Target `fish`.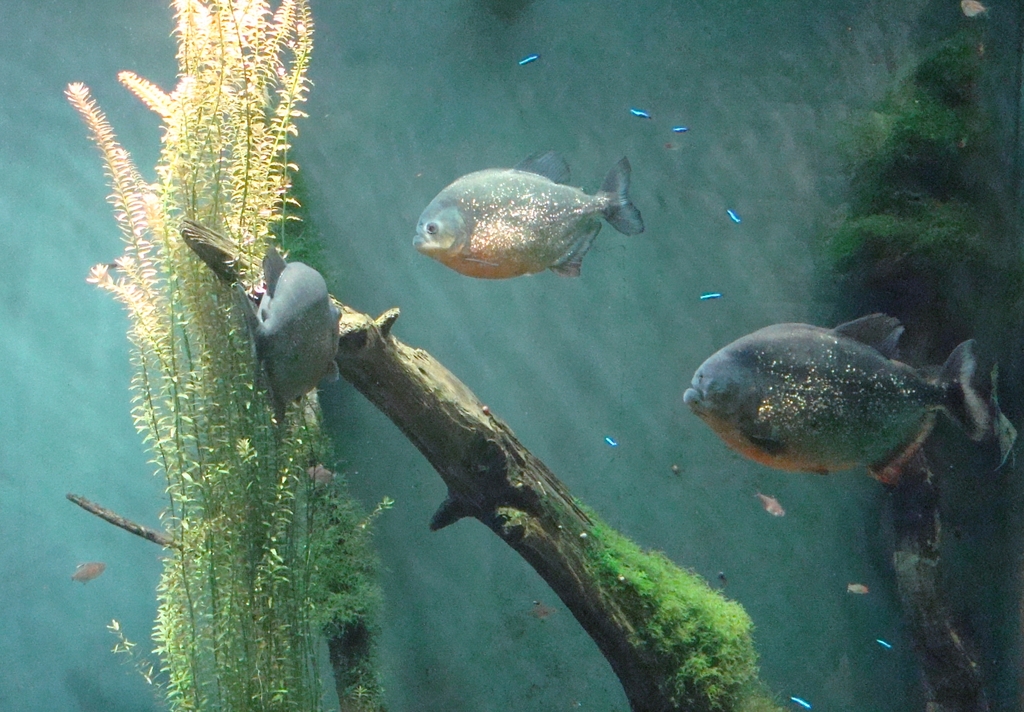
Target region: rect(724, 209, 744, 224).
